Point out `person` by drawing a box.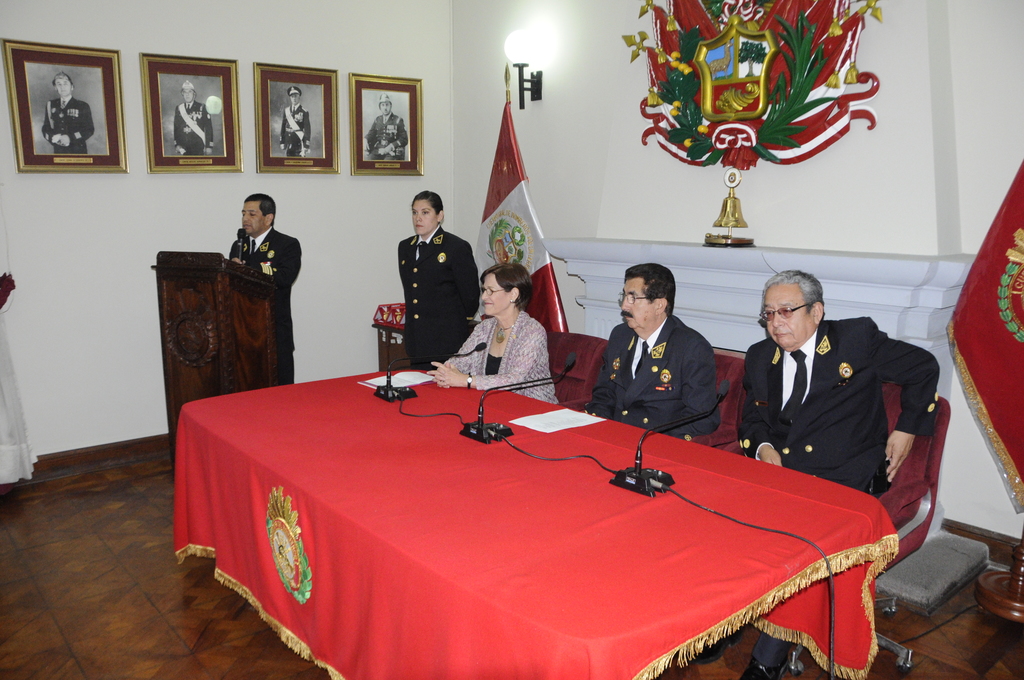
region(428, 255, 561, 405).
